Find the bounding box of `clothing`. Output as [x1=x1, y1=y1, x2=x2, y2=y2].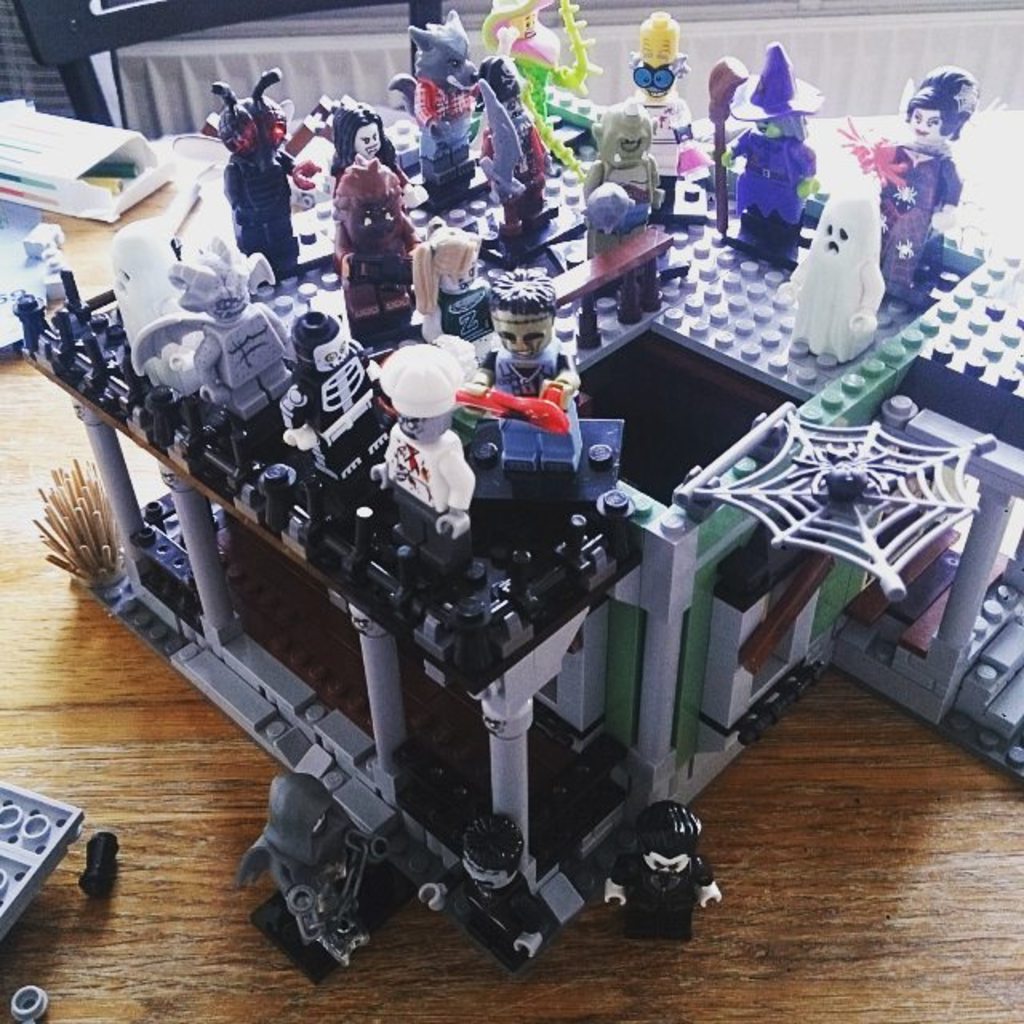
[x1=850, y1=128, x2=936, y2=309].
